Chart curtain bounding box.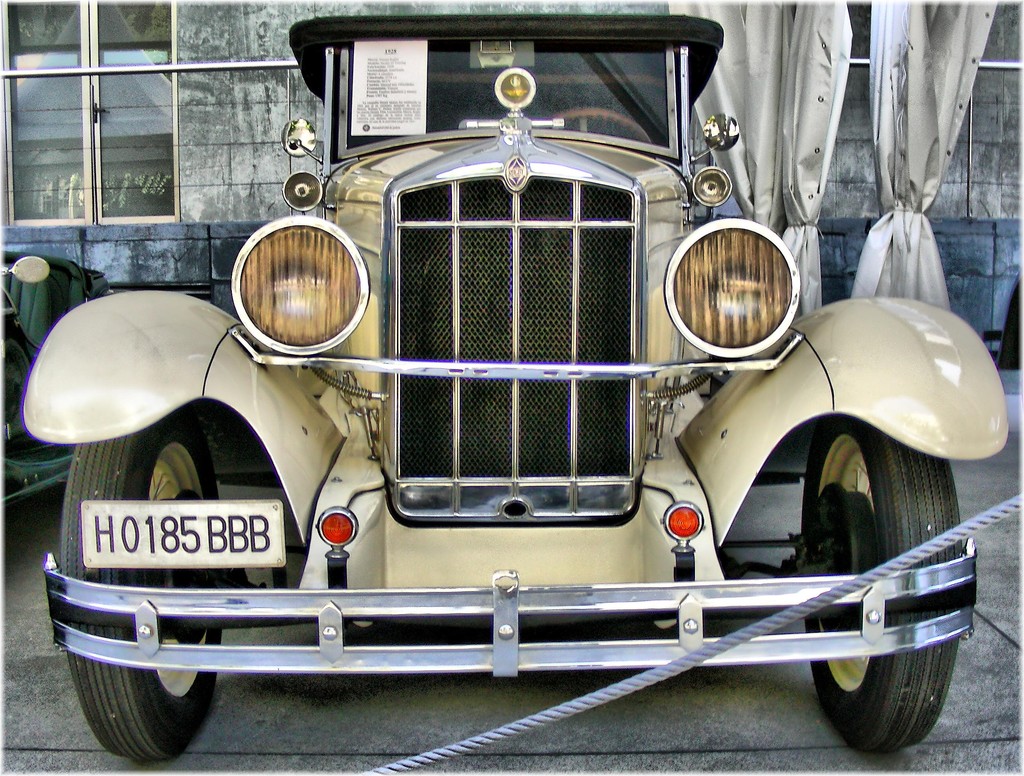
Charted: box(675, 0, 844, 324).
